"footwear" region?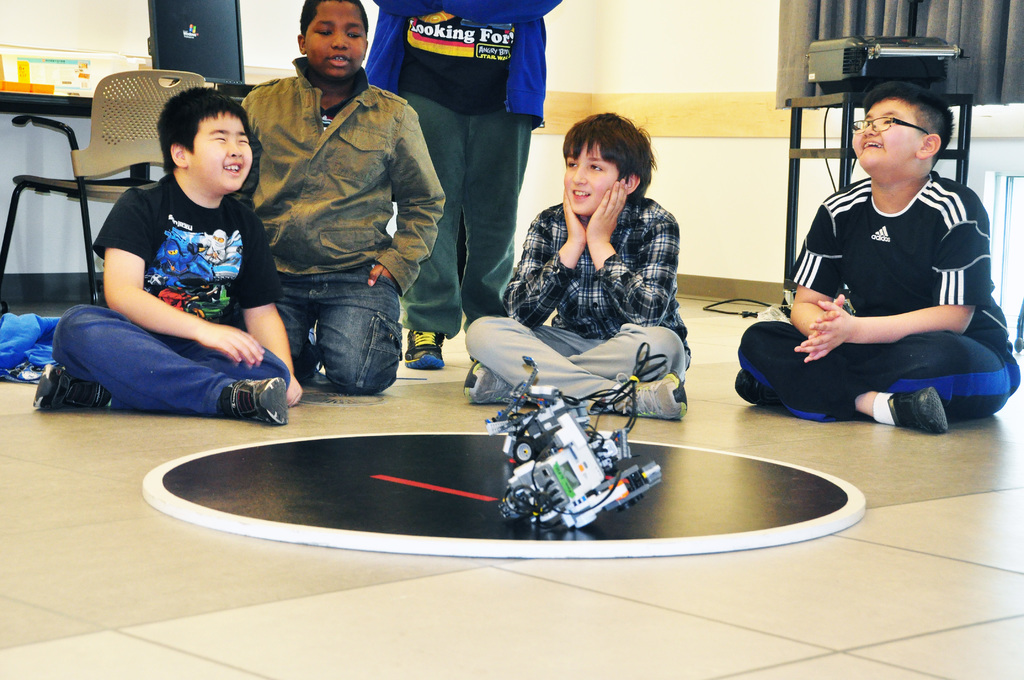
861:369:984:430
